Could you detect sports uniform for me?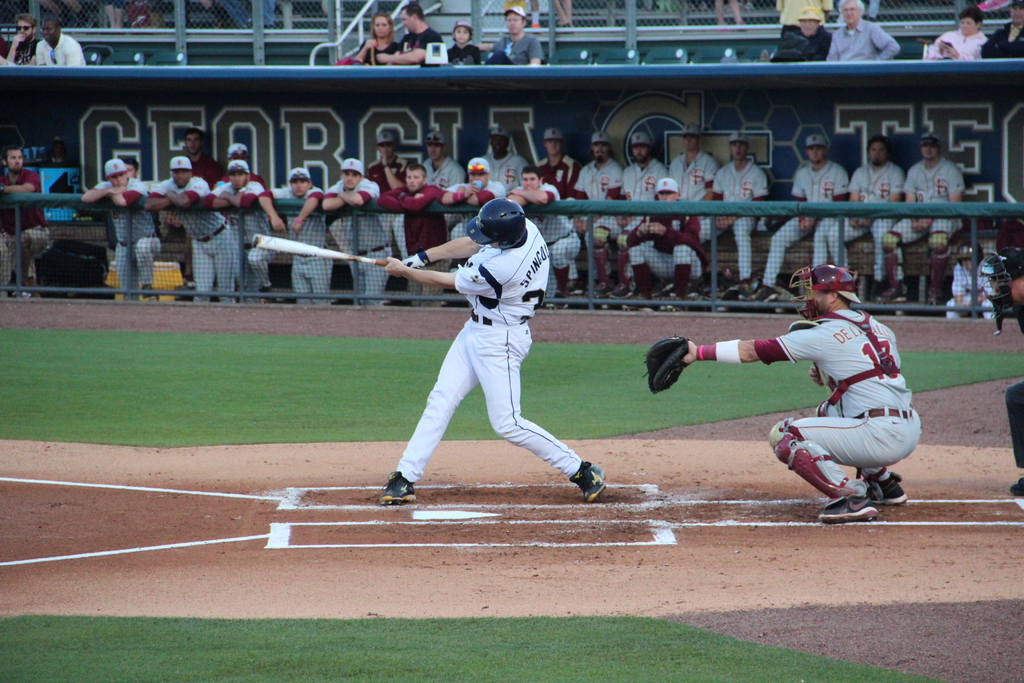
Detection result: (left=878, top=130, right=970, bottom=299).
